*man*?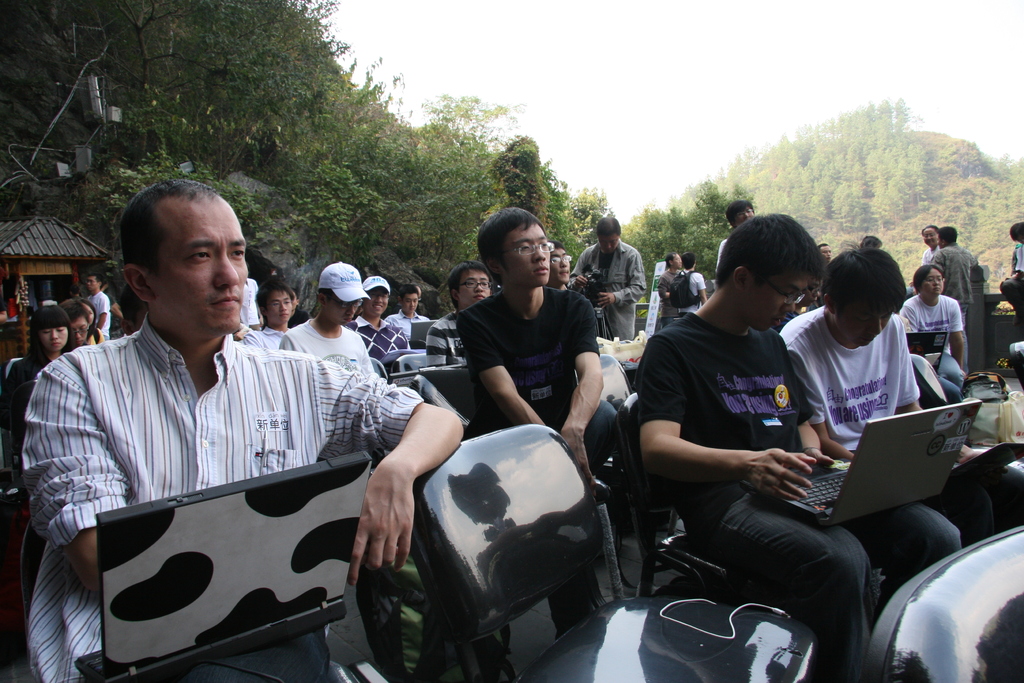
box=[275, 259, 374, 378]
